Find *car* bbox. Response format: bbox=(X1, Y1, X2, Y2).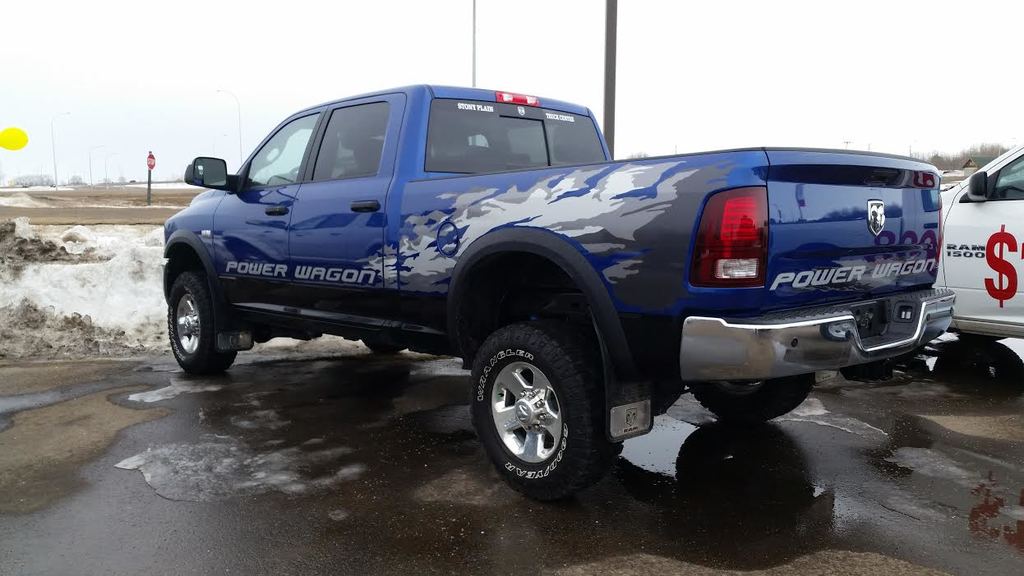
bbox=(937, 142, 1023, 340).
